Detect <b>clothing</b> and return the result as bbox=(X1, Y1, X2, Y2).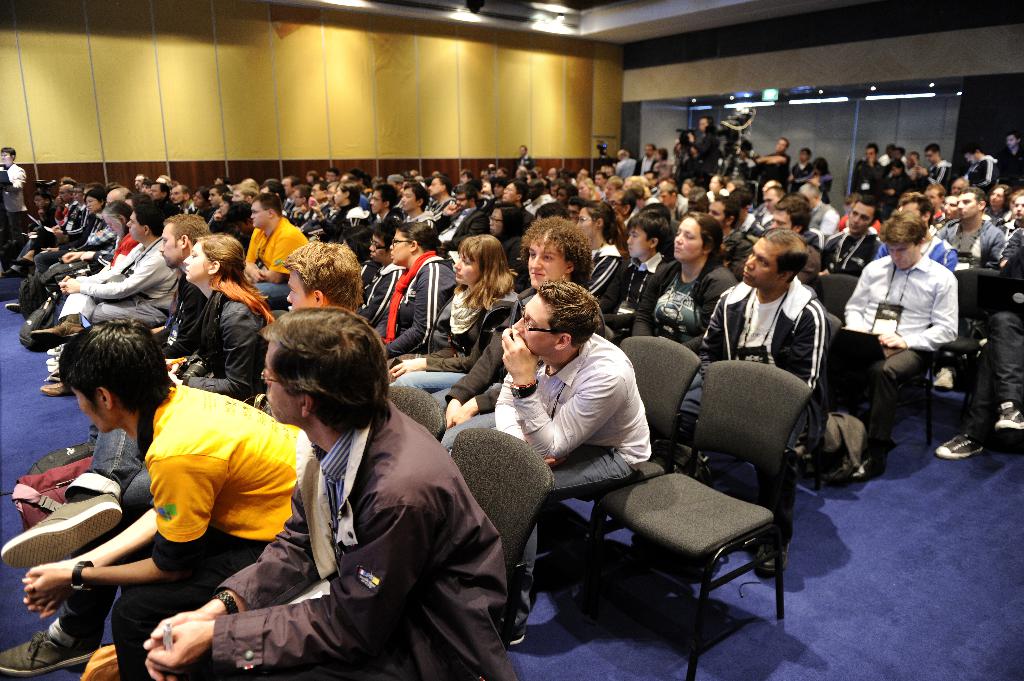
bbox=(237, 348, 500, 677).
